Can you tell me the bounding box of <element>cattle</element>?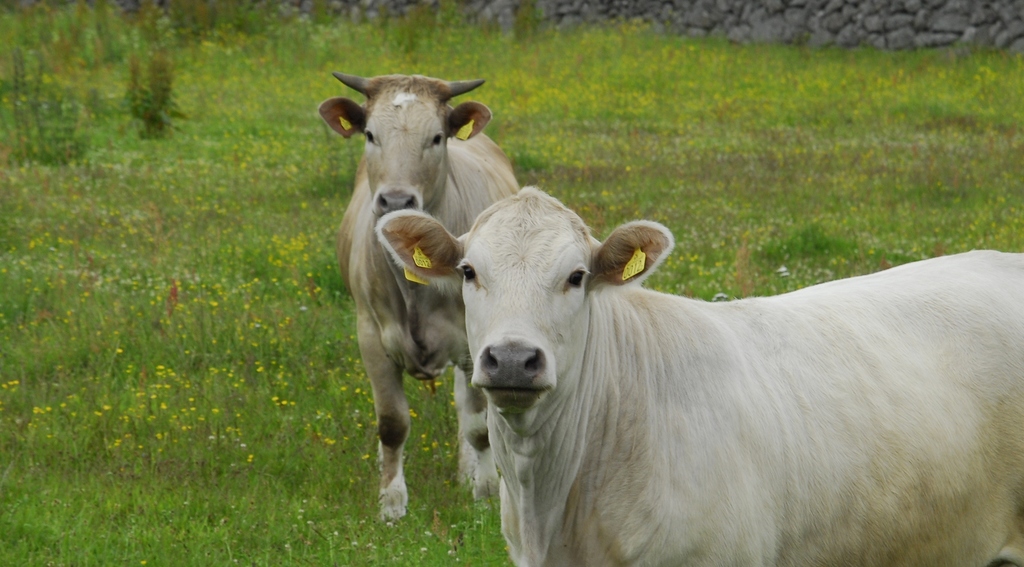
left=319, top=72, right=519, bottom=523.
